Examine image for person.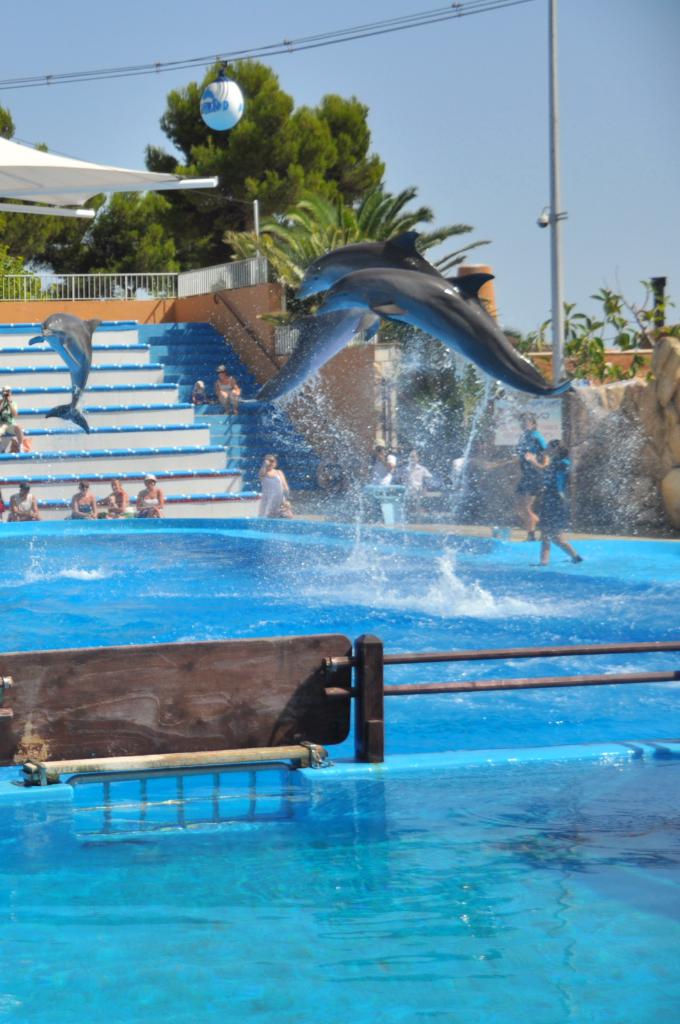
Examination result: [x1=131, y1=474, x2=165, y2=510].
